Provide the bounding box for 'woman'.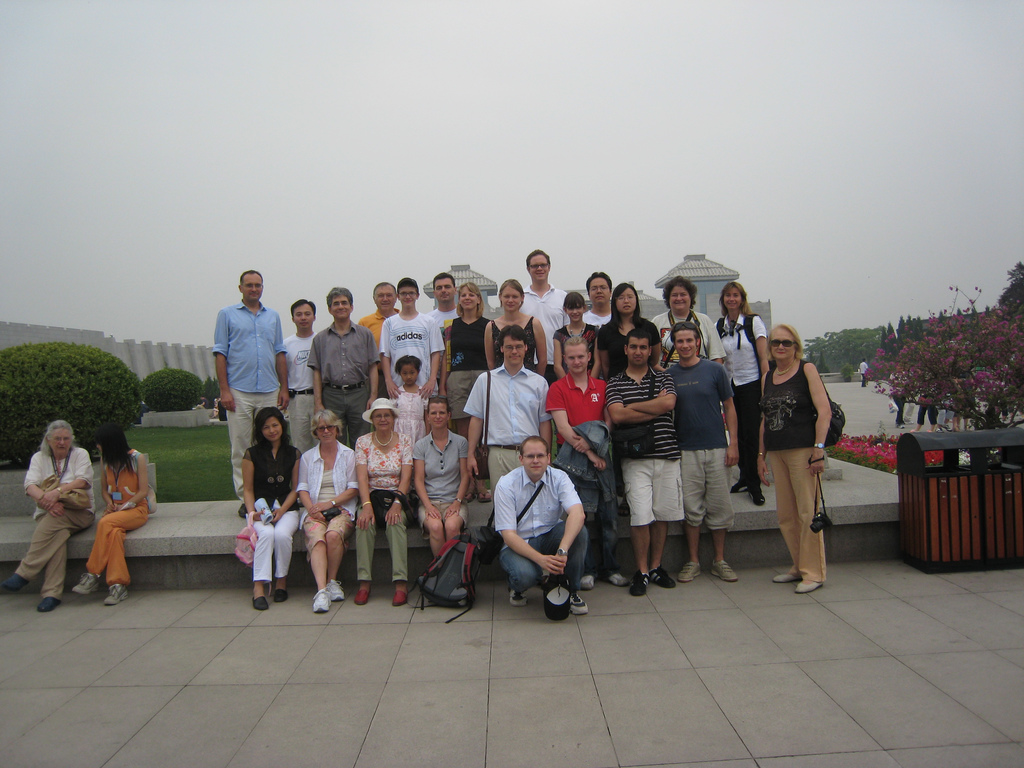
<region>598, 280, 665, 373</region>.
